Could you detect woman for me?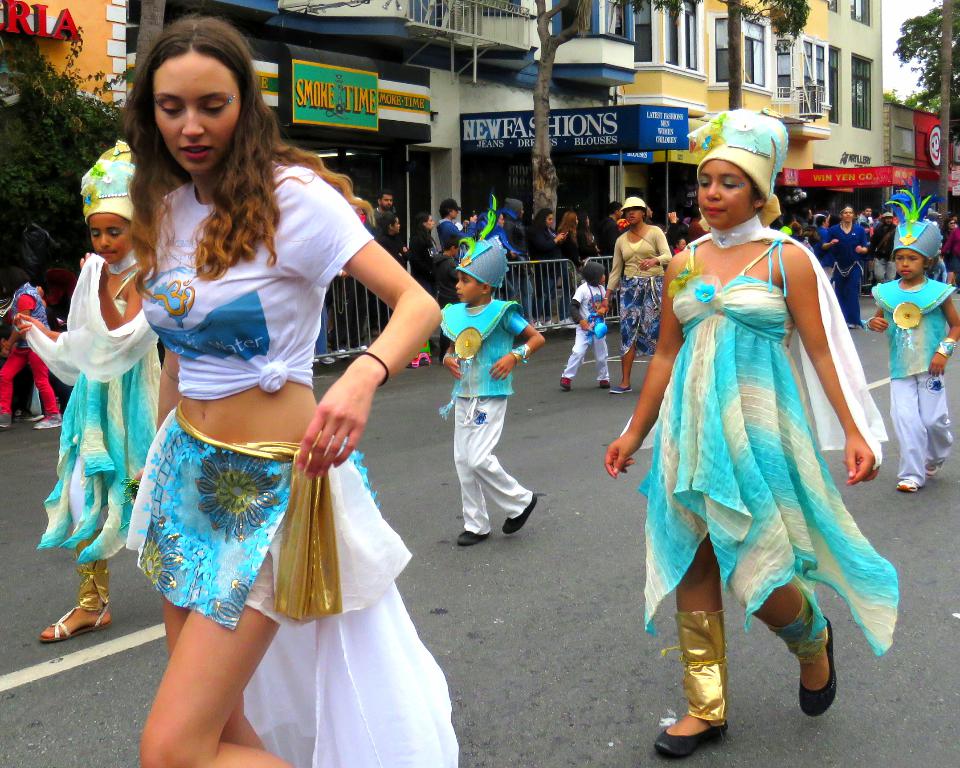
Detection result: locate(127, 11, 444, 767).
